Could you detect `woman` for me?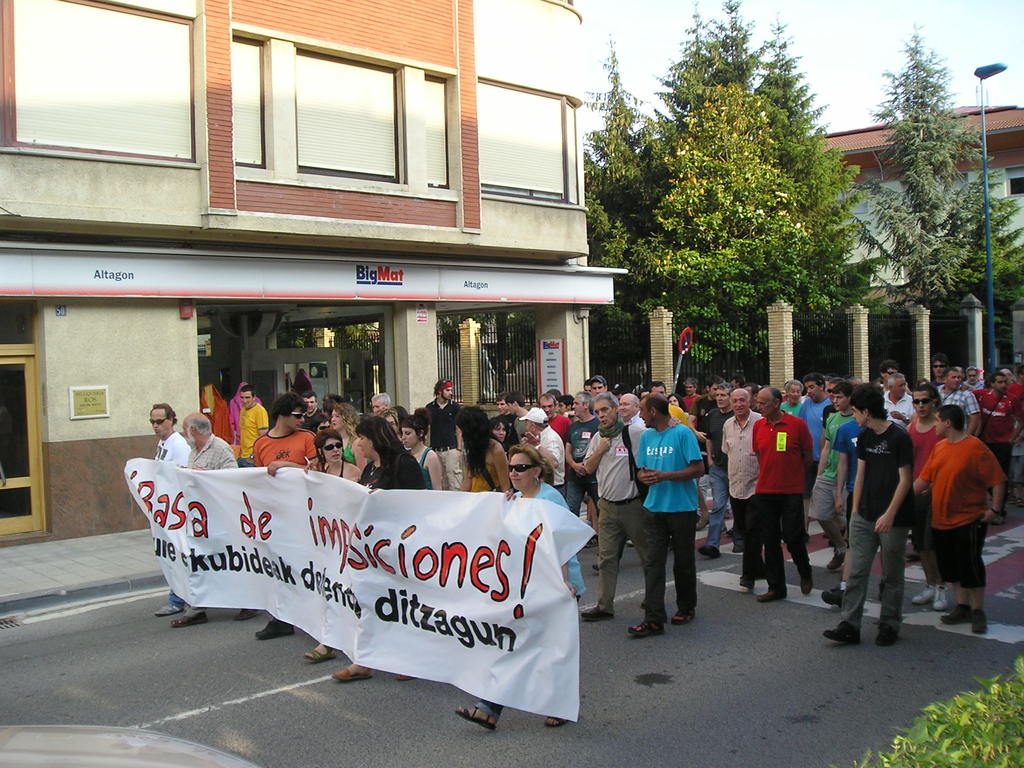
Detection result: locate(668, 392, 689, 410).
